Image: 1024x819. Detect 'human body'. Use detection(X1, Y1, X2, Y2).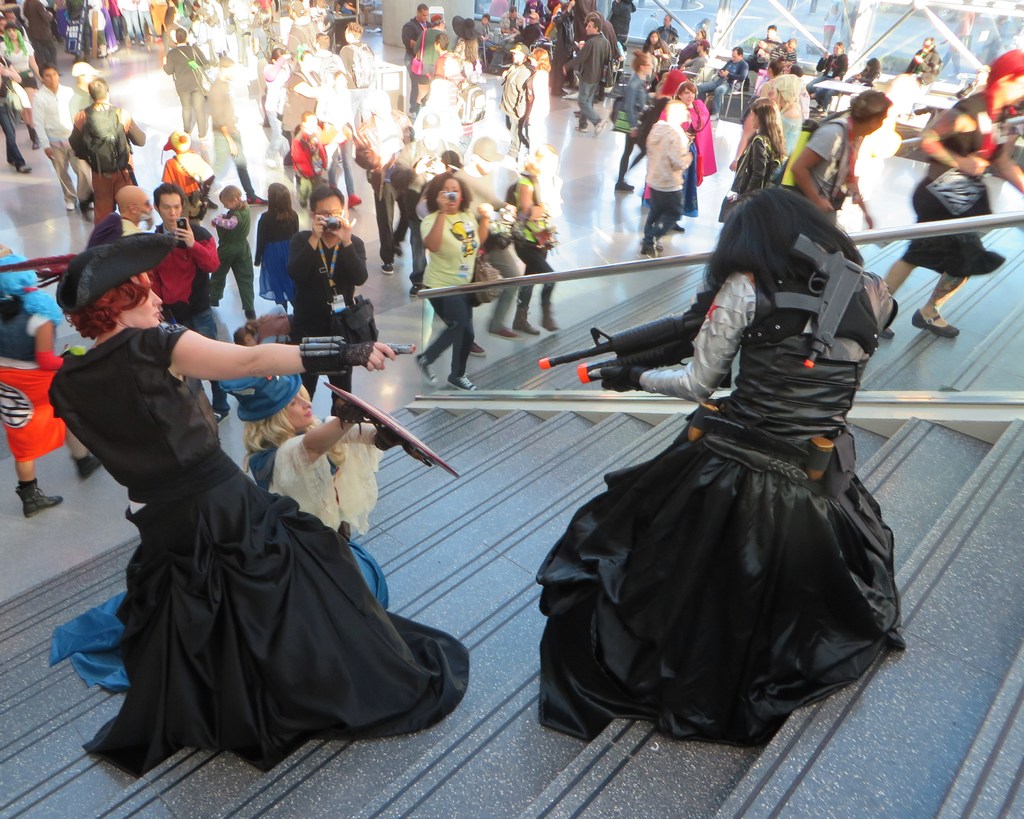
detection(698, 48, 748, 121).
